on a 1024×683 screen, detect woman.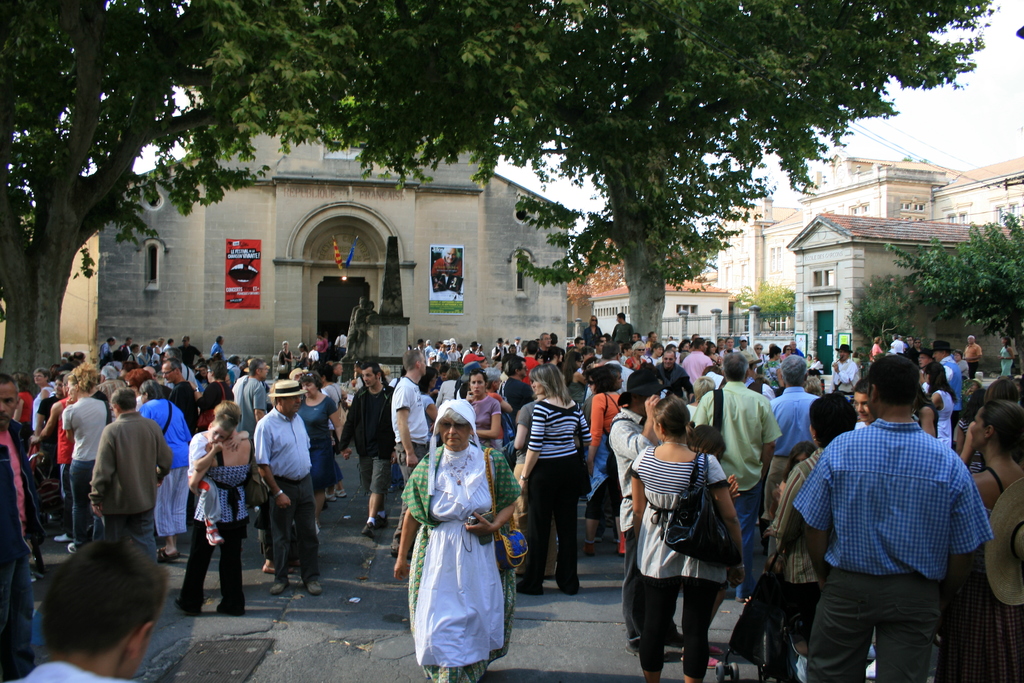
l=923, t=360, r=958, b=447.
